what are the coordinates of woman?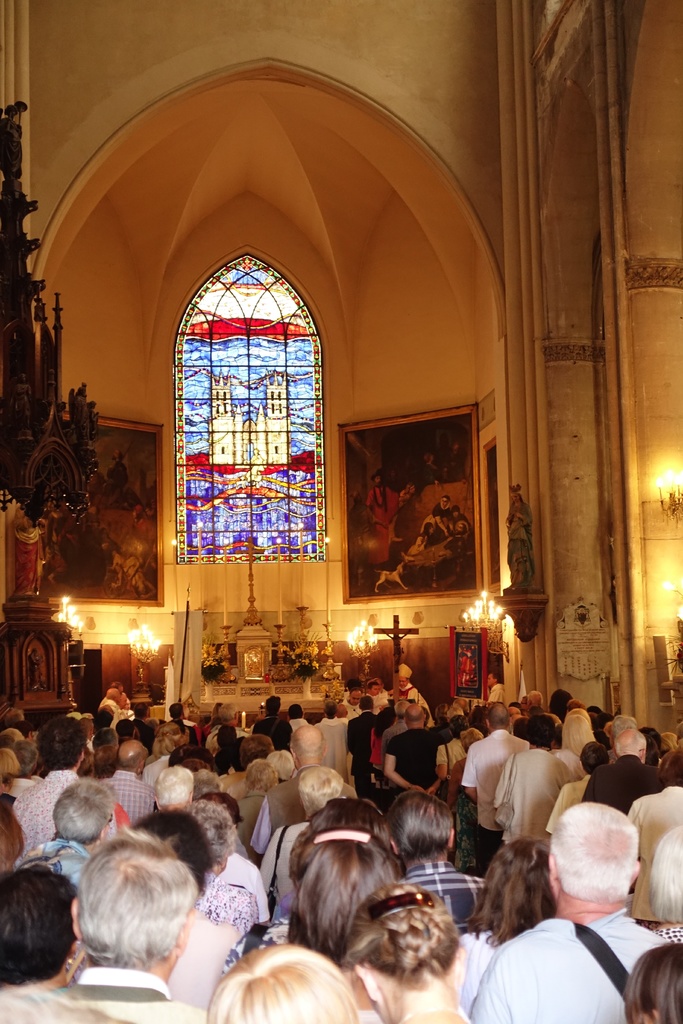
138:737:177:792.
